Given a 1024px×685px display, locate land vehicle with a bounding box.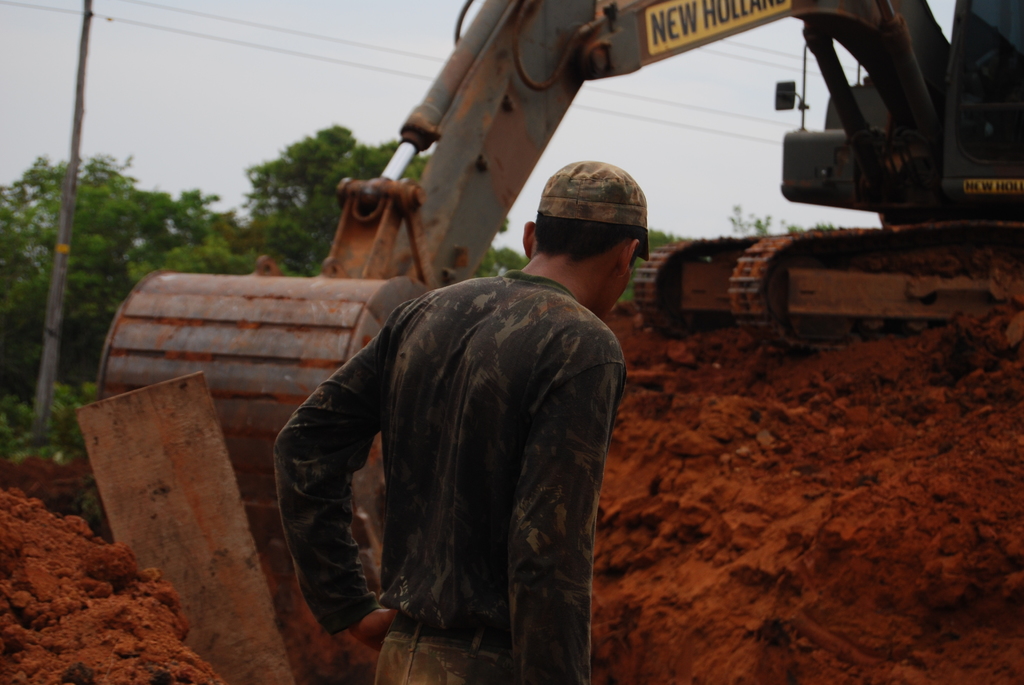
Located: locate(74, 0, 1023, 684).
